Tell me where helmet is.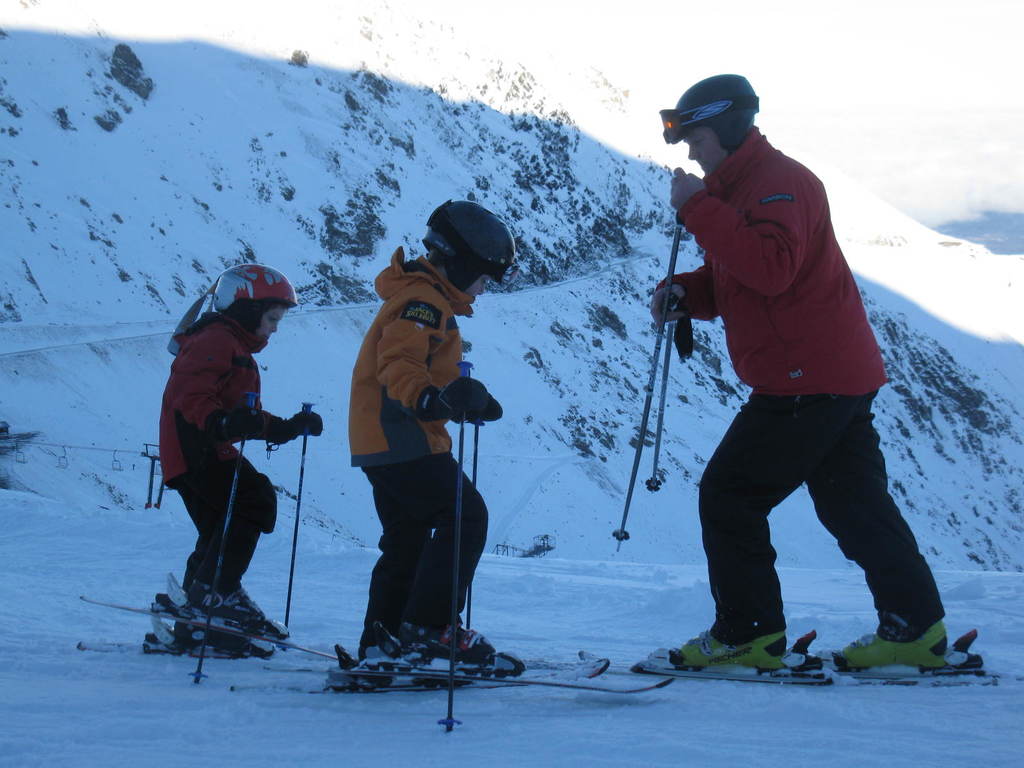
helmet is at 658:74:760:157.
